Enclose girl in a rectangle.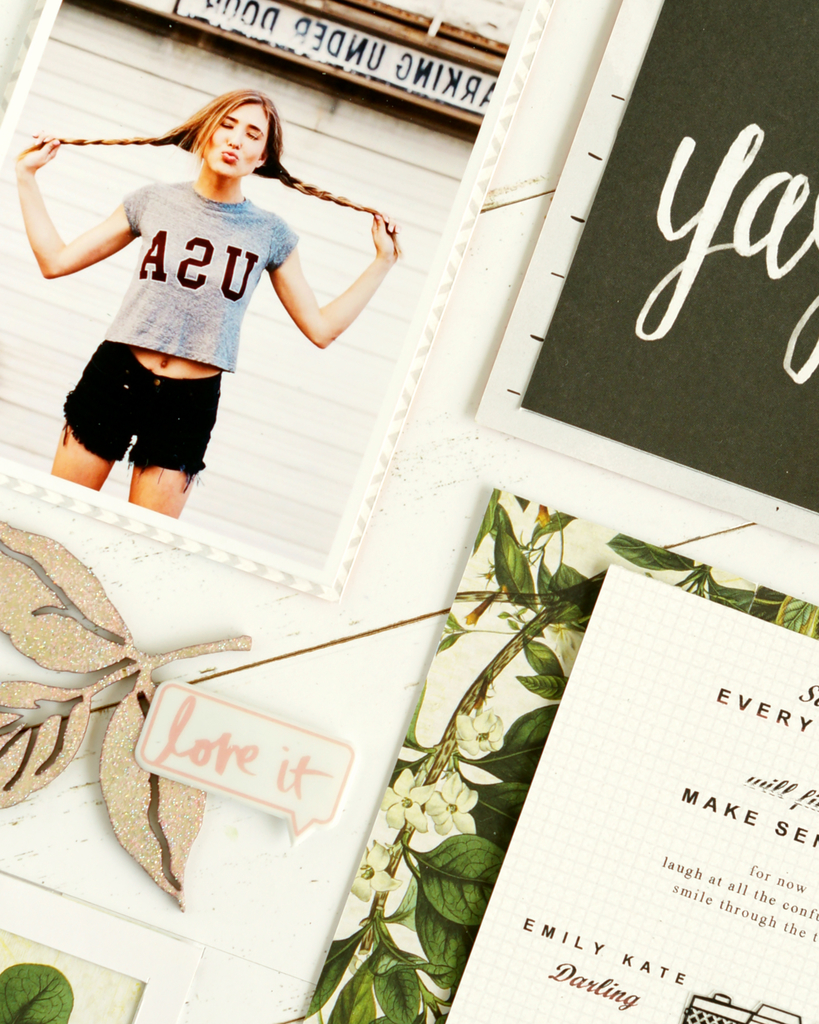
l=14, t=85, r=402, b=522.
